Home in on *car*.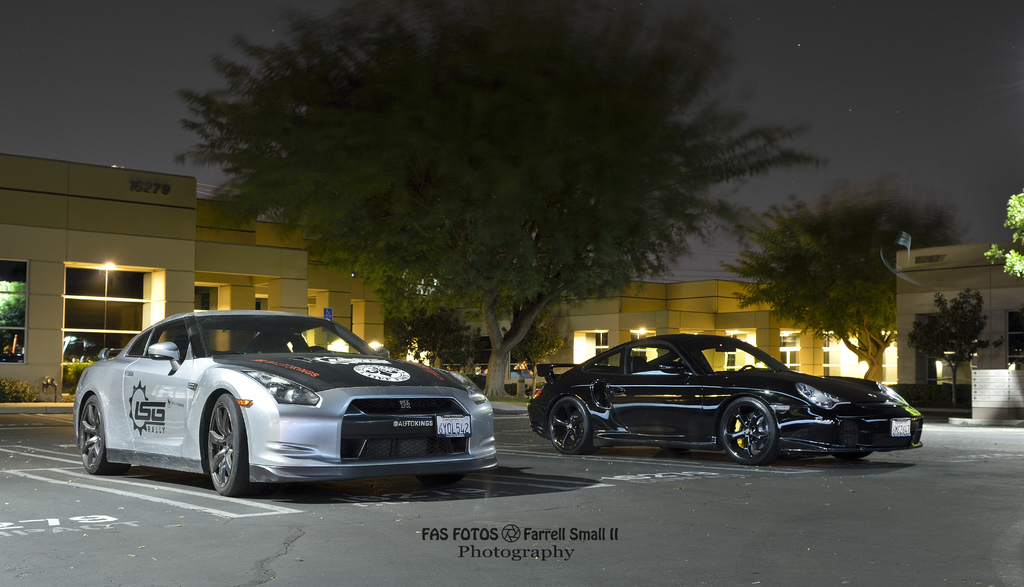
Homed in at (522, 333, 925, 465).
